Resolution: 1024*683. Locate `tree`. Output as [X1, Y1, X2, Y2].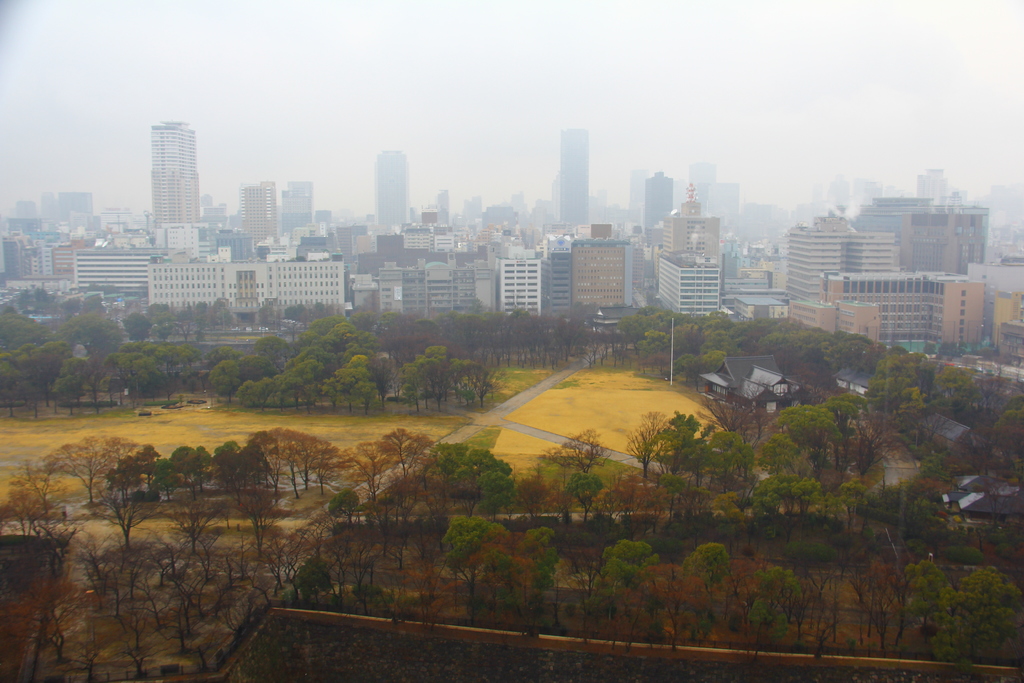
[957, 563, 1021, 648].
